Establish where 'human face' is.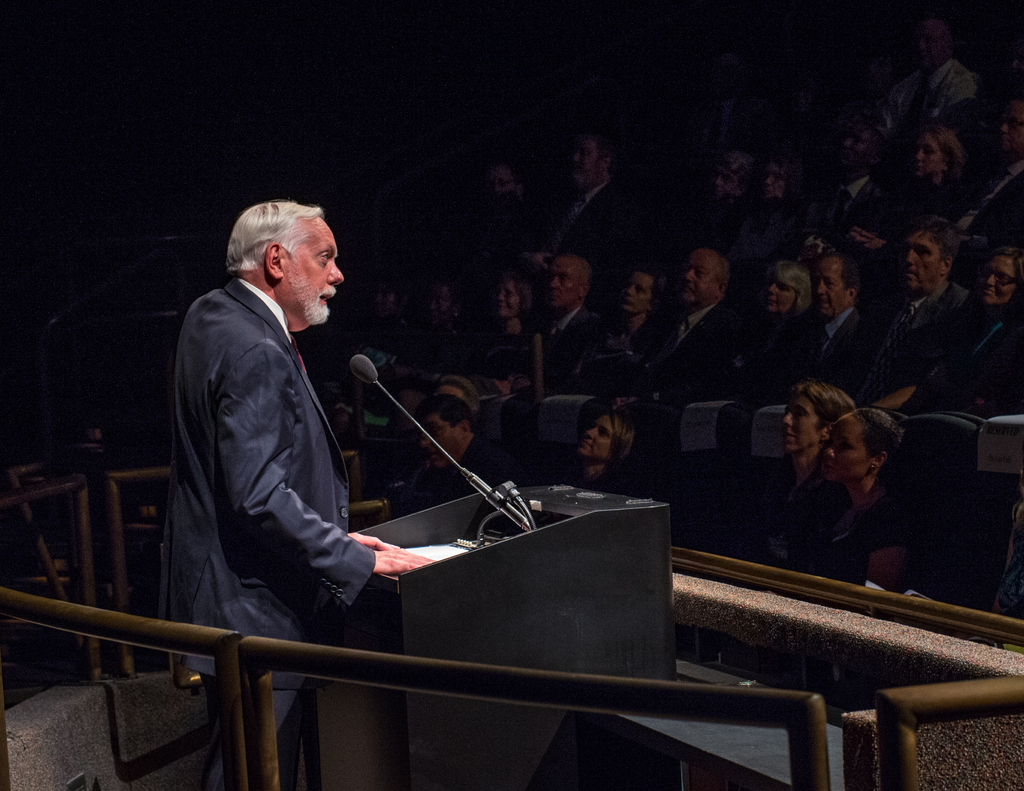
Established at Rect(821, 412, 879, 477).
